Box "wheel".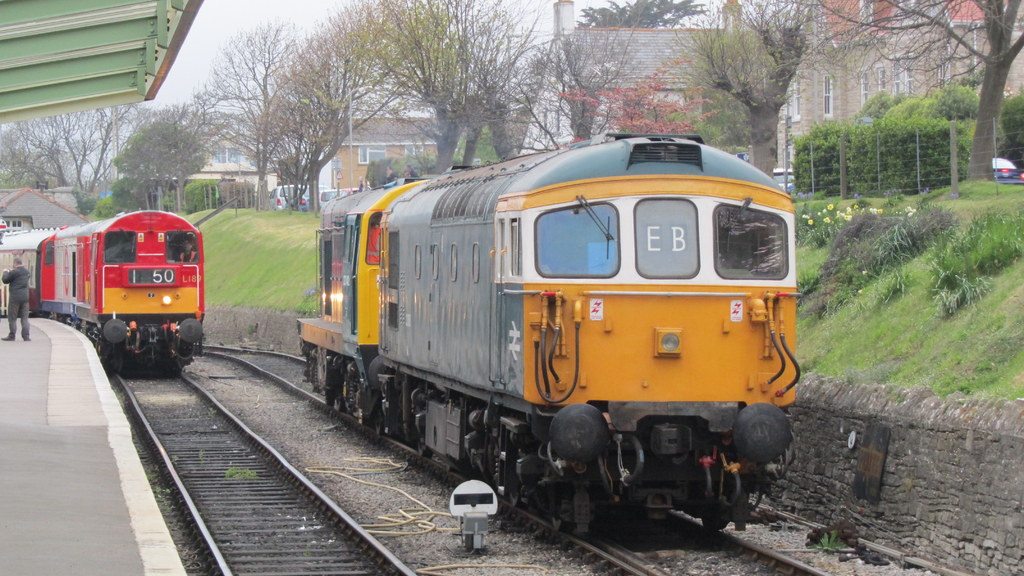
[x1=374, y1=405, x2=386, y2=436].
